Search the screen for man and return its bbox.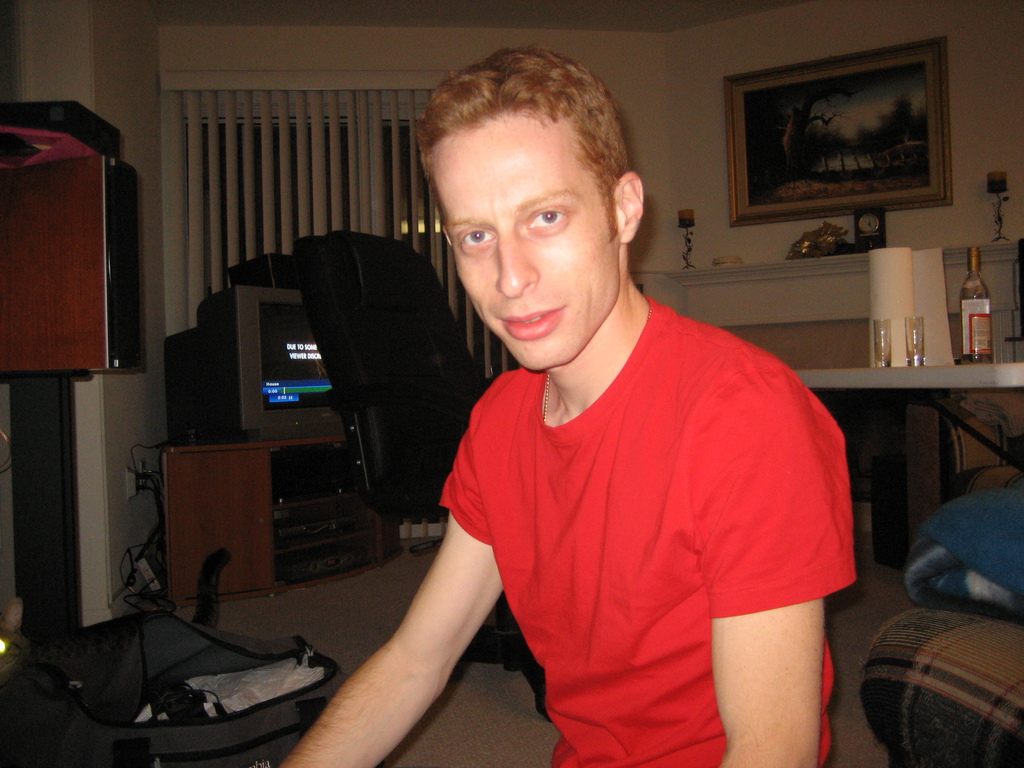
Found: 289, 44, 857, 765.
